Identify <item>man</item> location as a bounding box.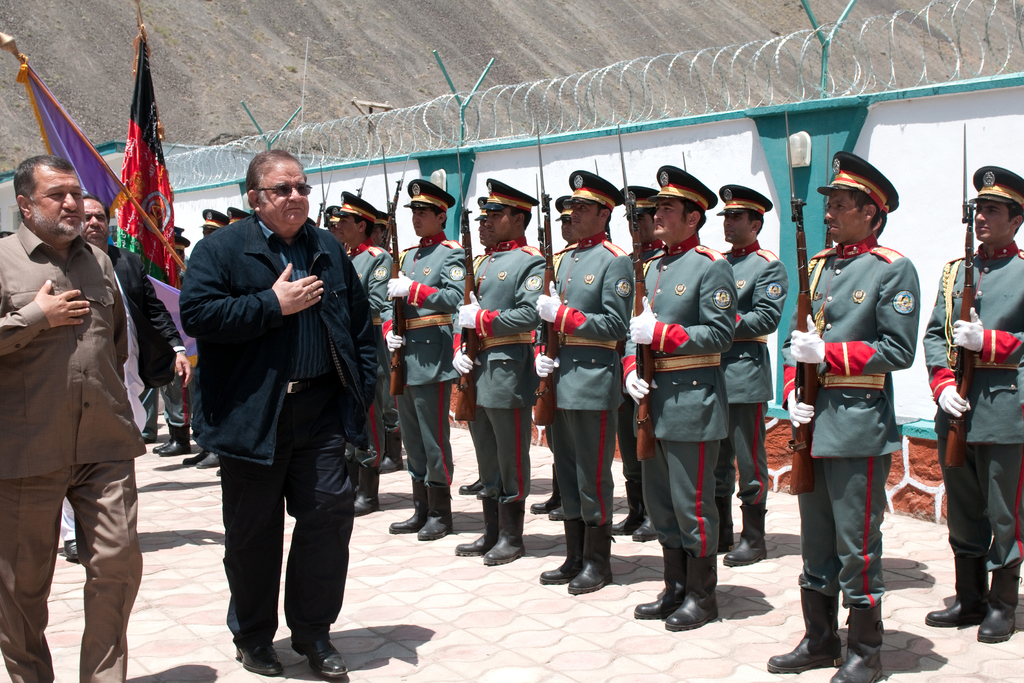
x1=924, y1=167, x2=1023, y2=644.
